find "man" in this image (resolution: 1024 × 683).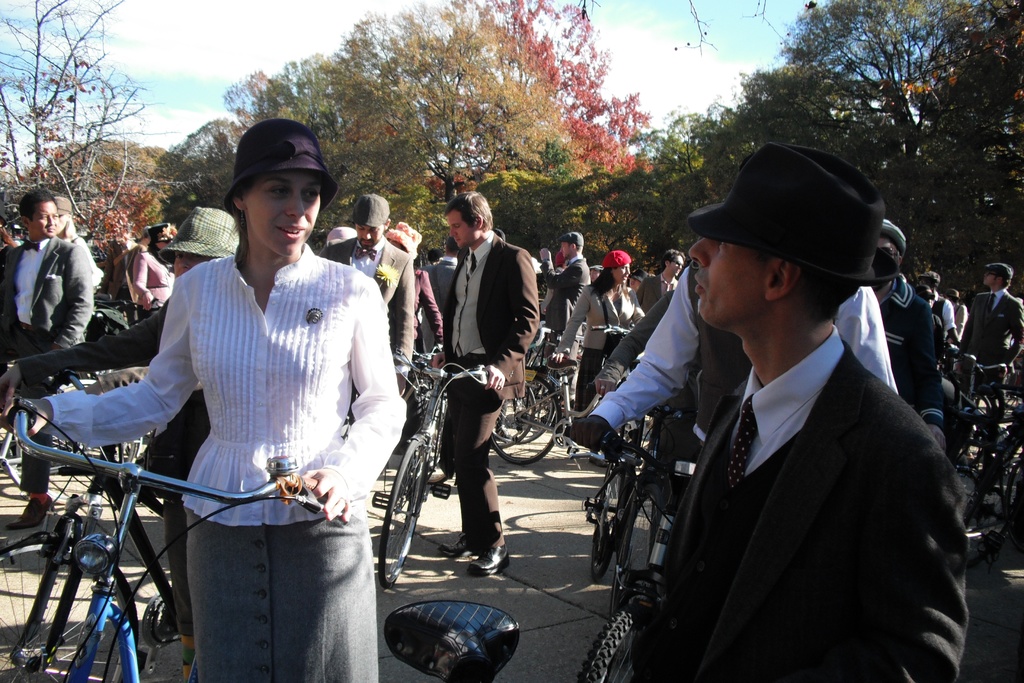
rect(872, 220, 949, 457).
